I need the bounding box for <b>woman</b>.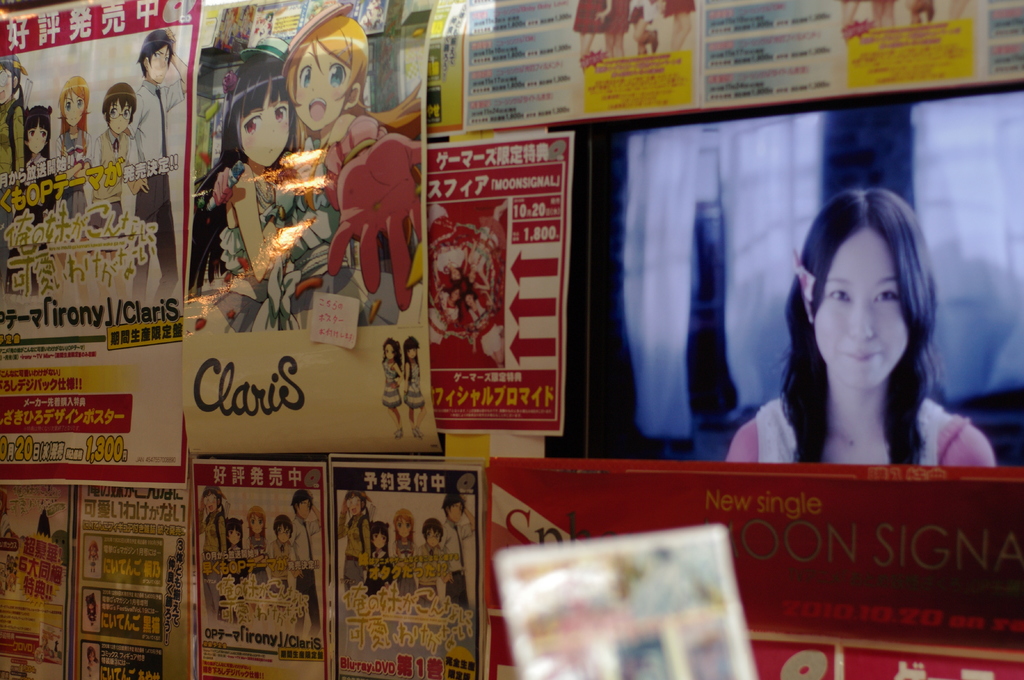
Here it is: <region>421, 285, 462, 346</region>.
